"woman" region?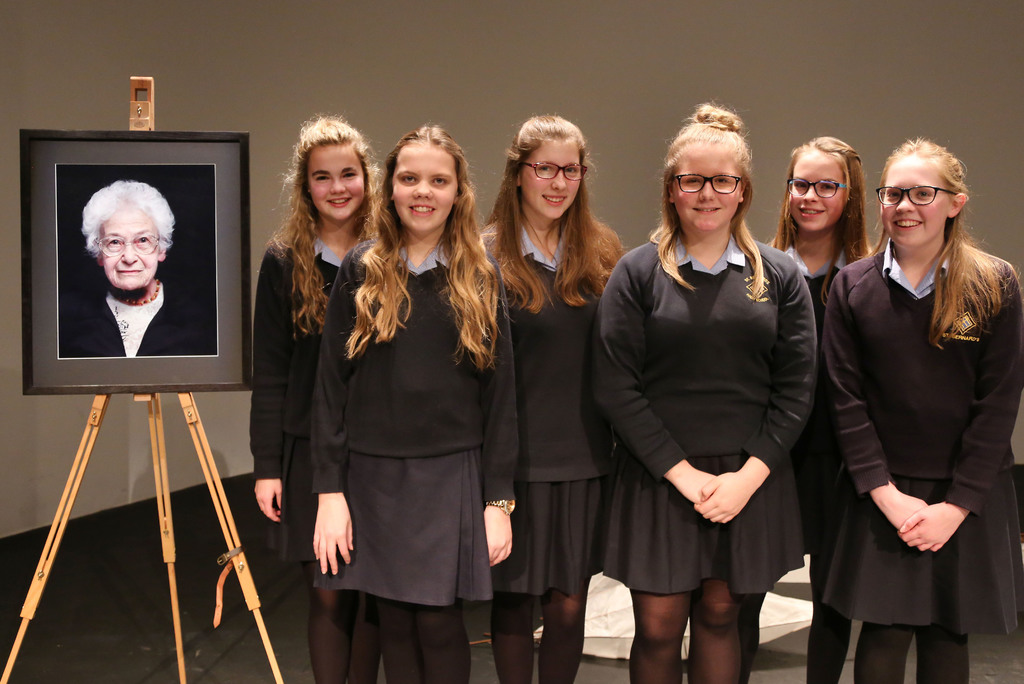
detection(817, 138, 1023, 683)
